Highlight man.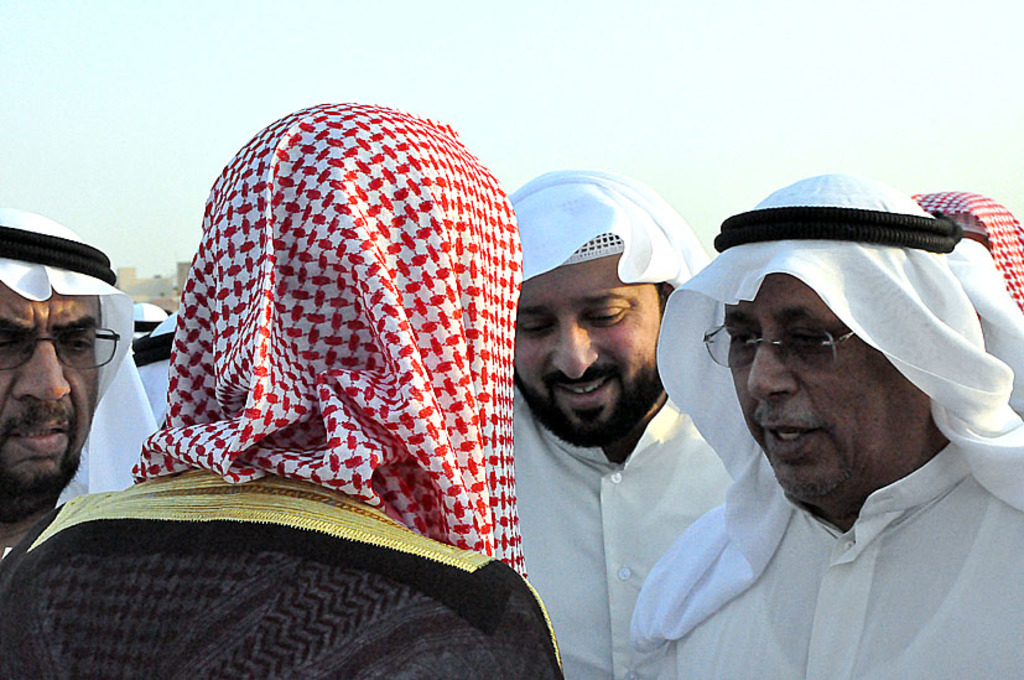
Highlighted region: crop(0, 214, 177, 569).
